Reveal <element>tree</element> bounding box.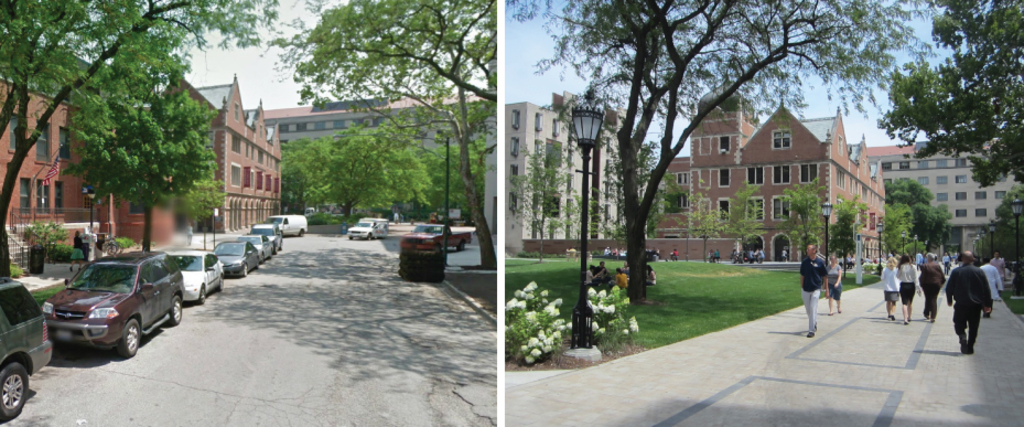
Revealed: (715, 181, 763, 267).
